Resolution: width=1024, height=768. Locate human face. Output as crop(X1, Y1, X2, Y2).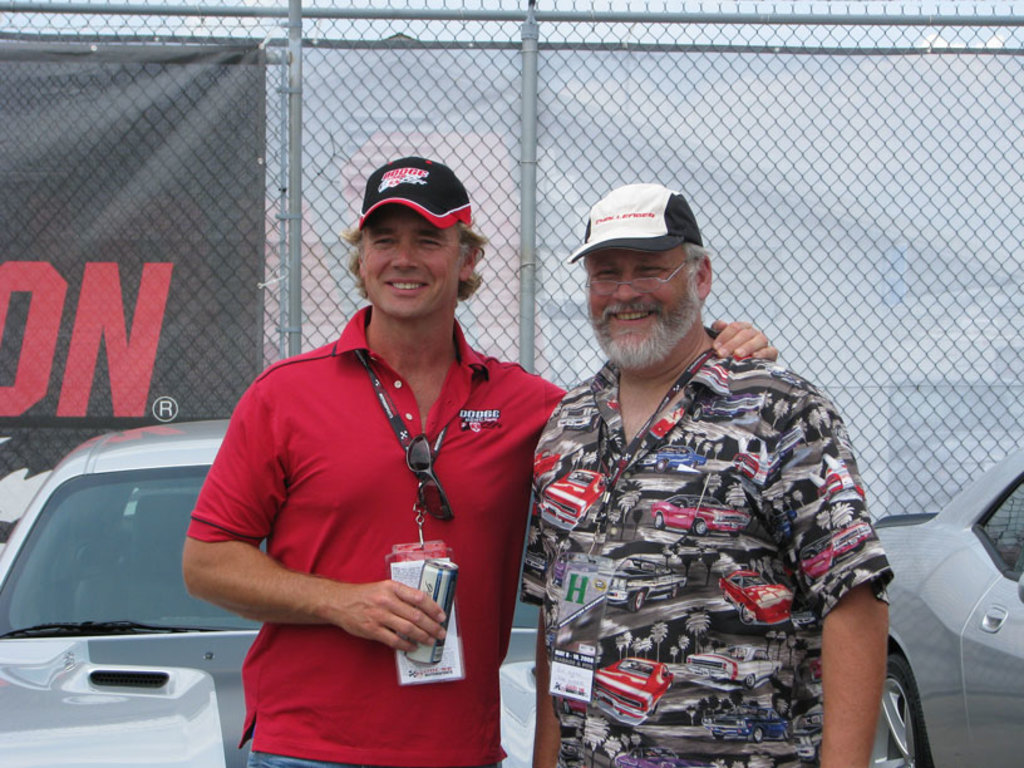
crop(584, 247, 696, 378).
